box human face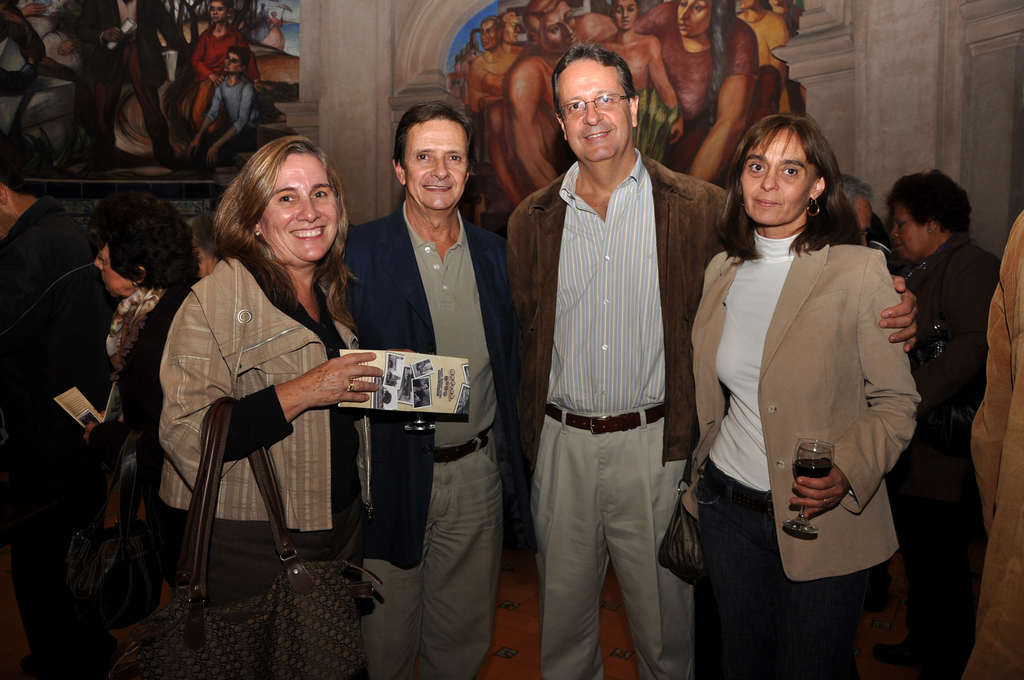
(x1=261, y1=150, x2=333, y2=259)
